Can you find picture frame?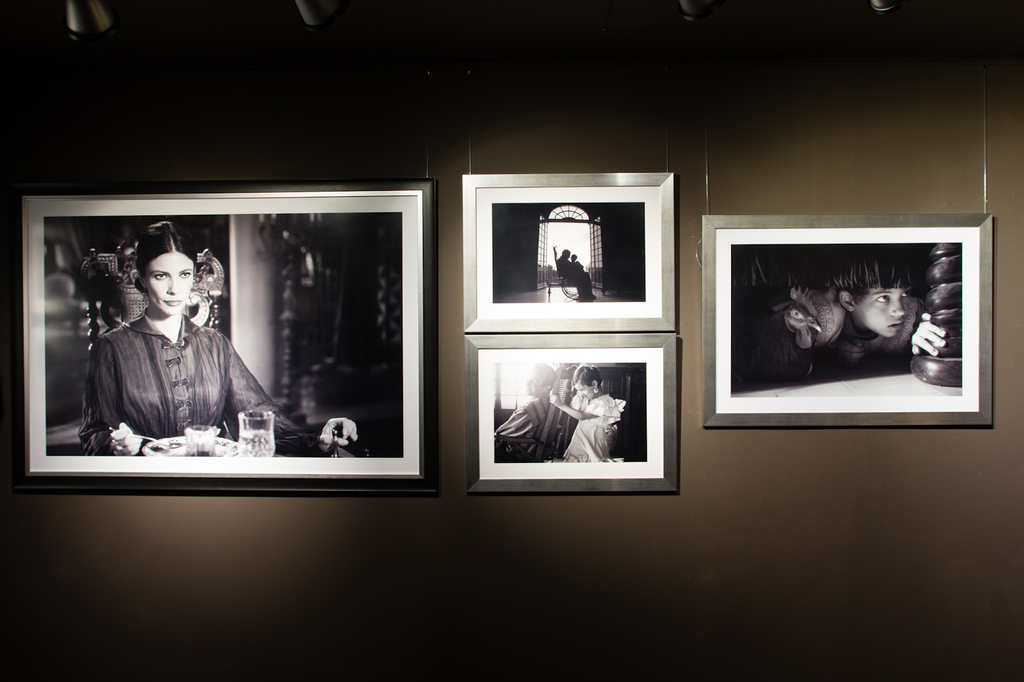
Yes, bounding box: <region>702, 215, 996, 429</region>.
